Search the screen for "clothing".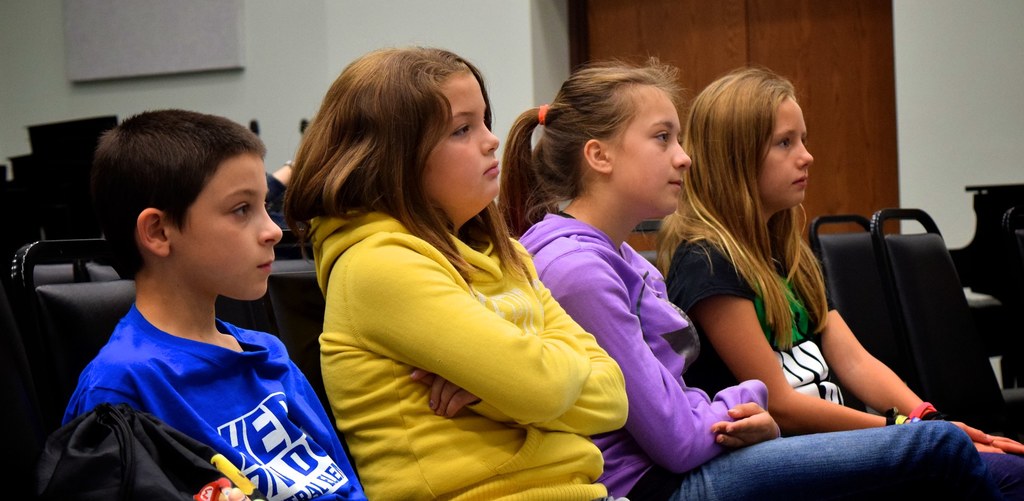
Found at <box>307,207,631,500</box>.
